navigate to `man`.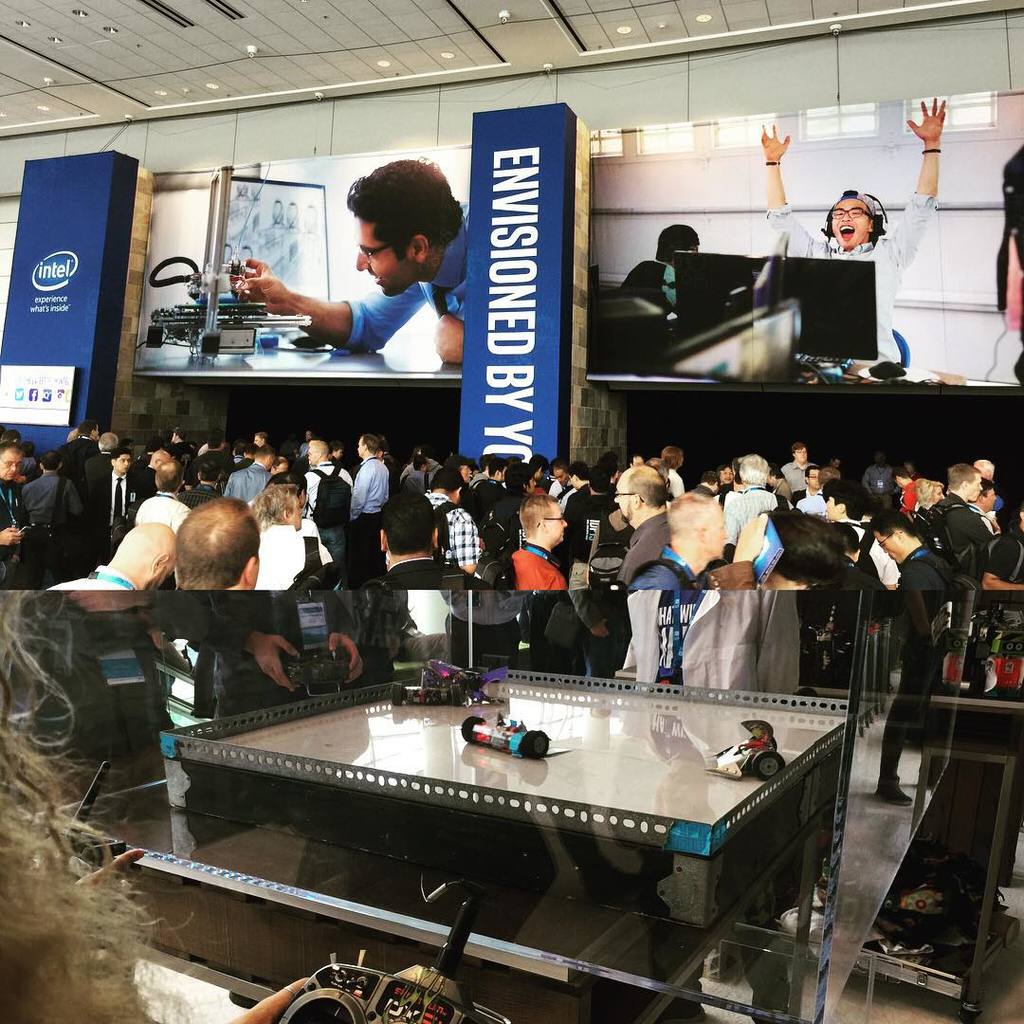
Navigation target: box(168, 500, 260, 592).
